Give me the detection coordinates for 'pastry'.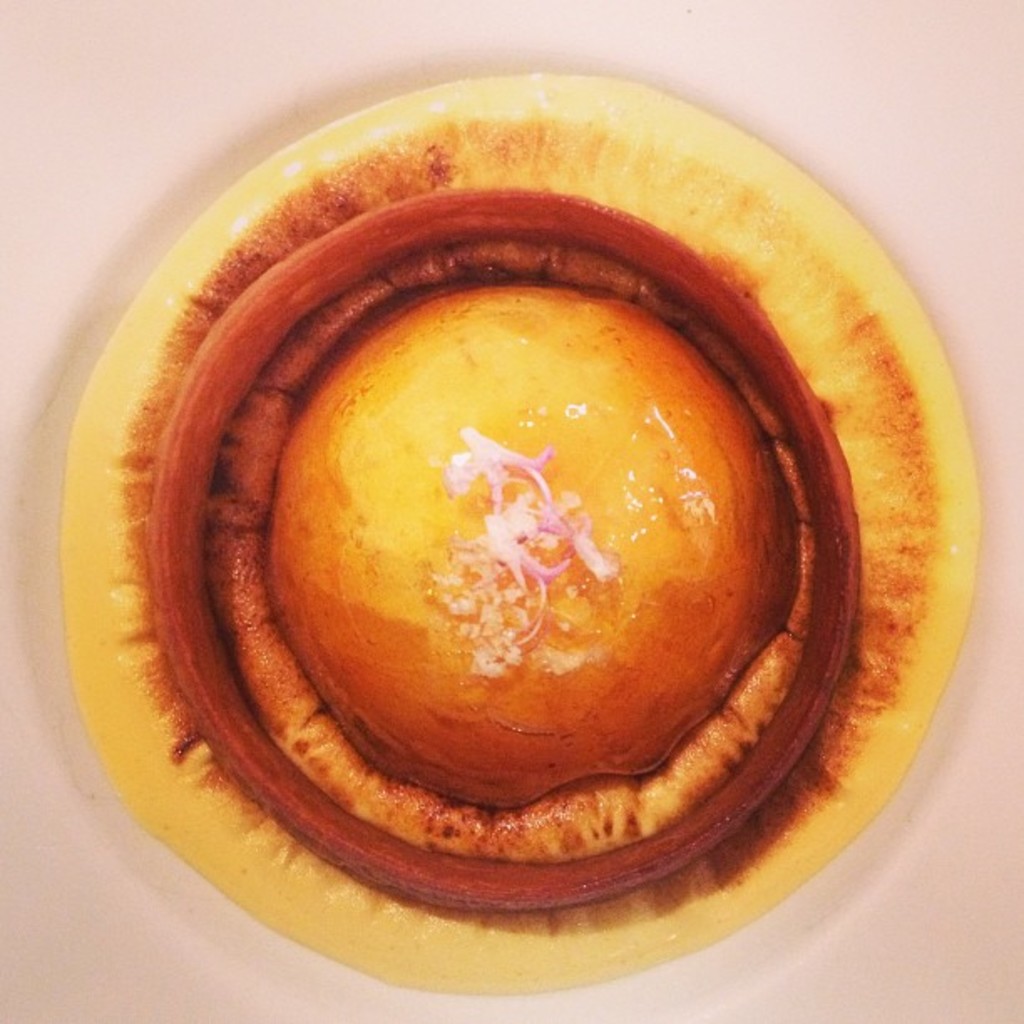
[57, 64, 977, 999].
